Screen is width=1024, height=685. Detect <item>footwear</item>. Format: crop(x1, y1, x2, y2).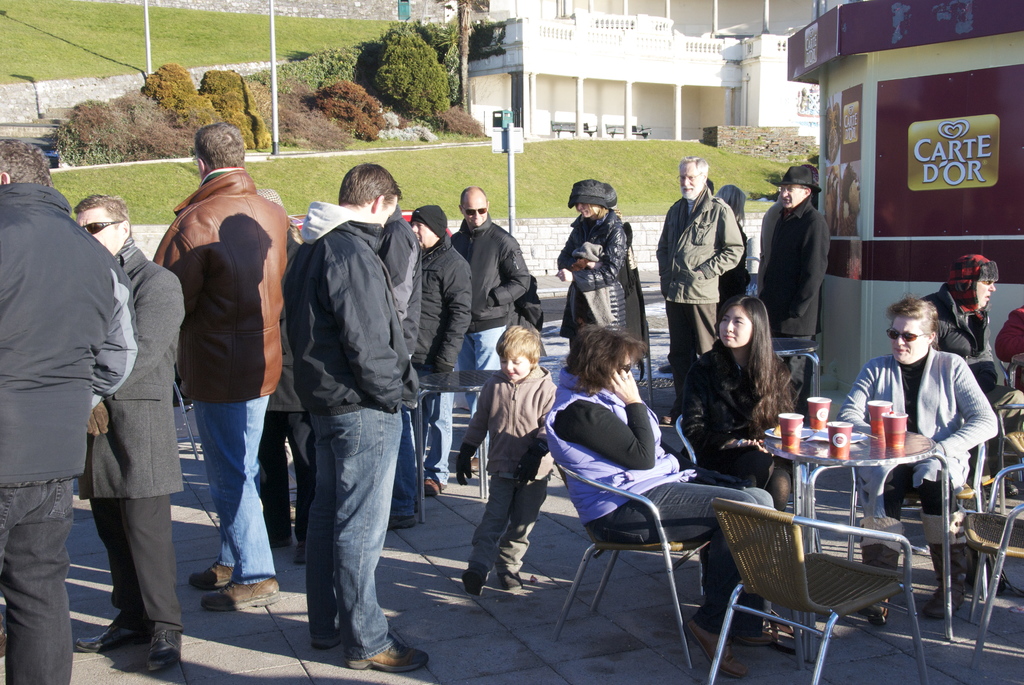
crop(147, 633, 184, 670).
